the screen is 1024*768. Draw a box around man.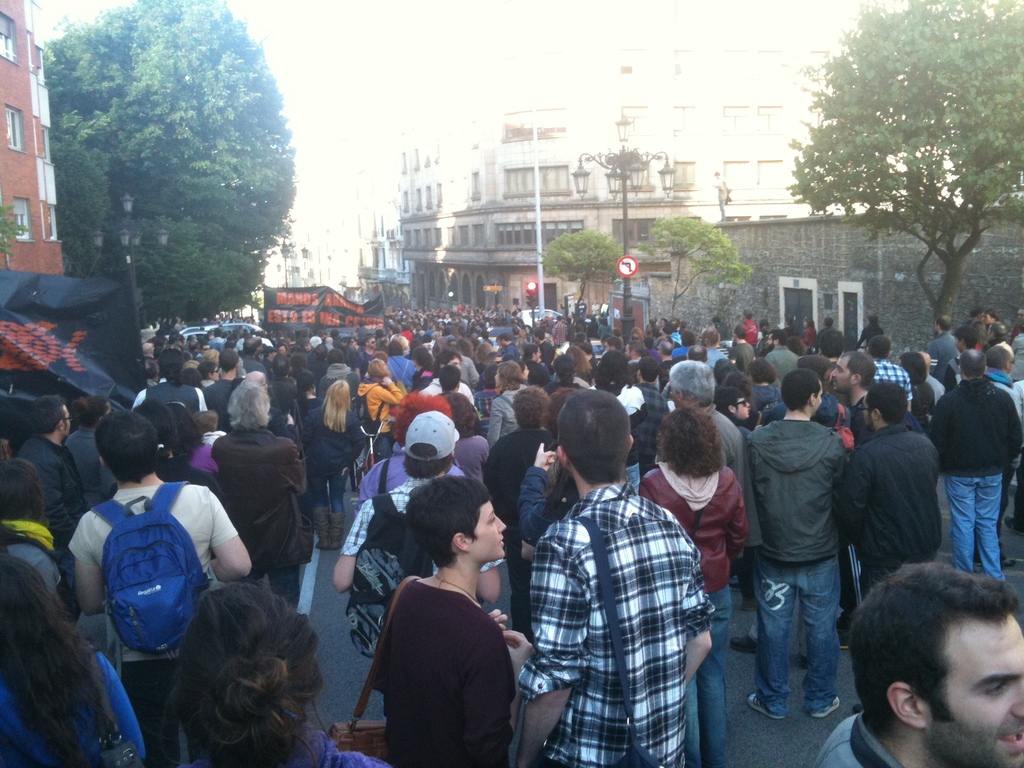
box(925, 350, 1022, 584).
